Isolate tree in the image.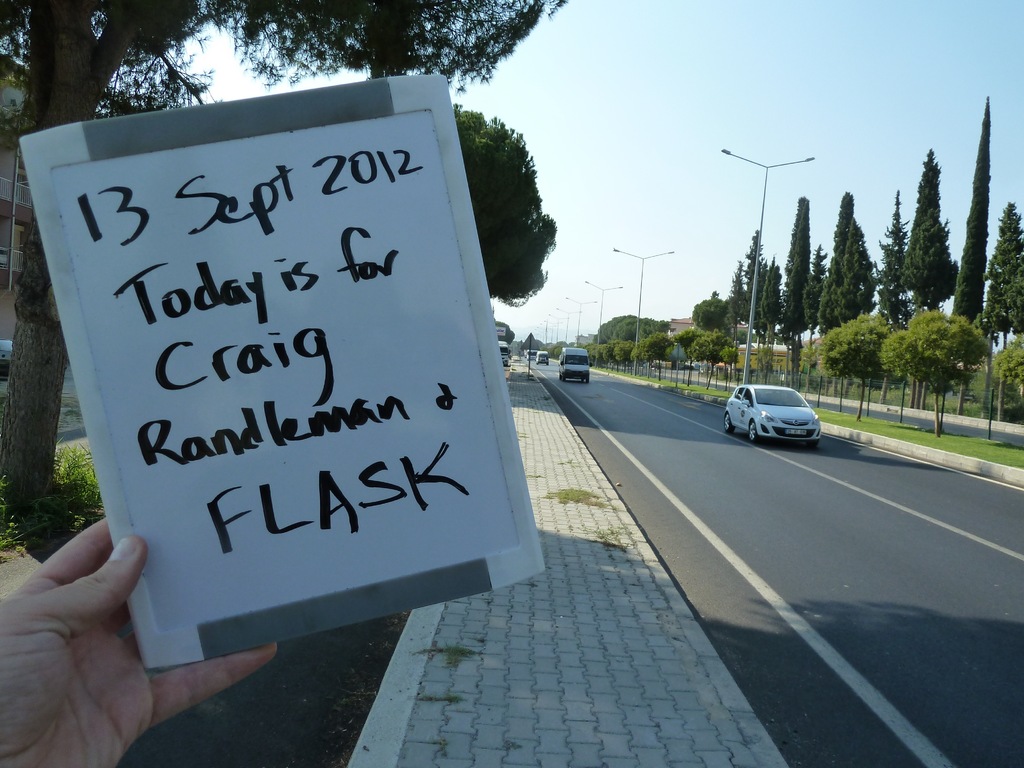
Isolated region: <region>785, 191, 814, 354</region>.
